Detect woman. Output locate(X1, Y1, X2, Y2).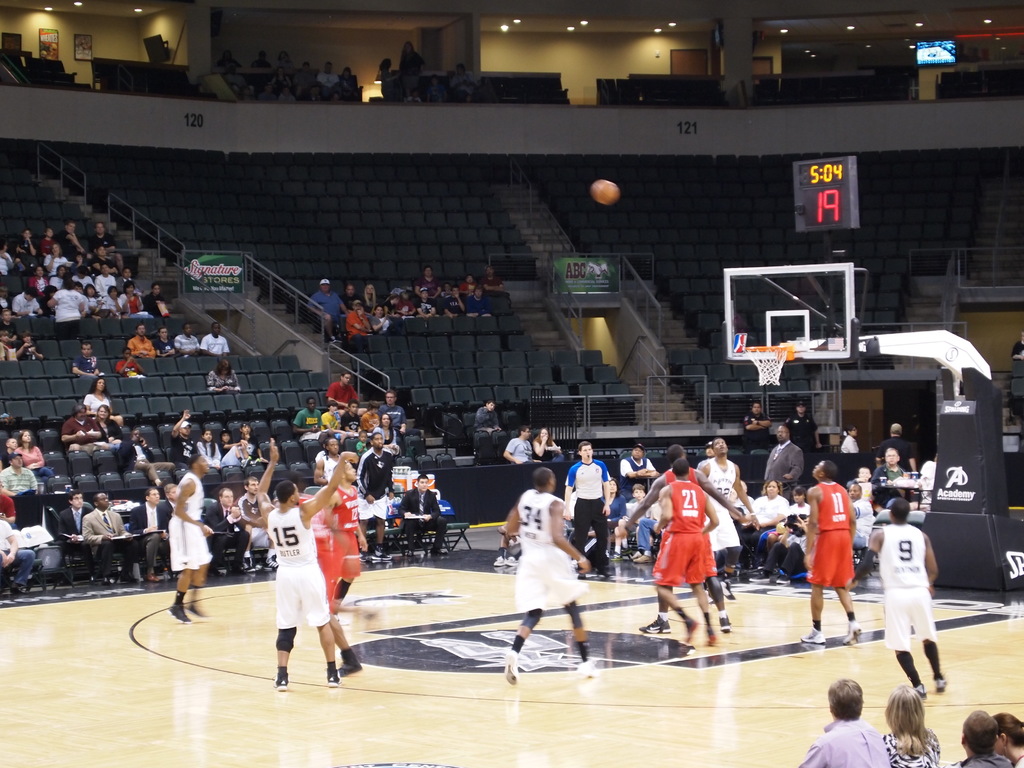
locate(91, 244, 118, 273).
